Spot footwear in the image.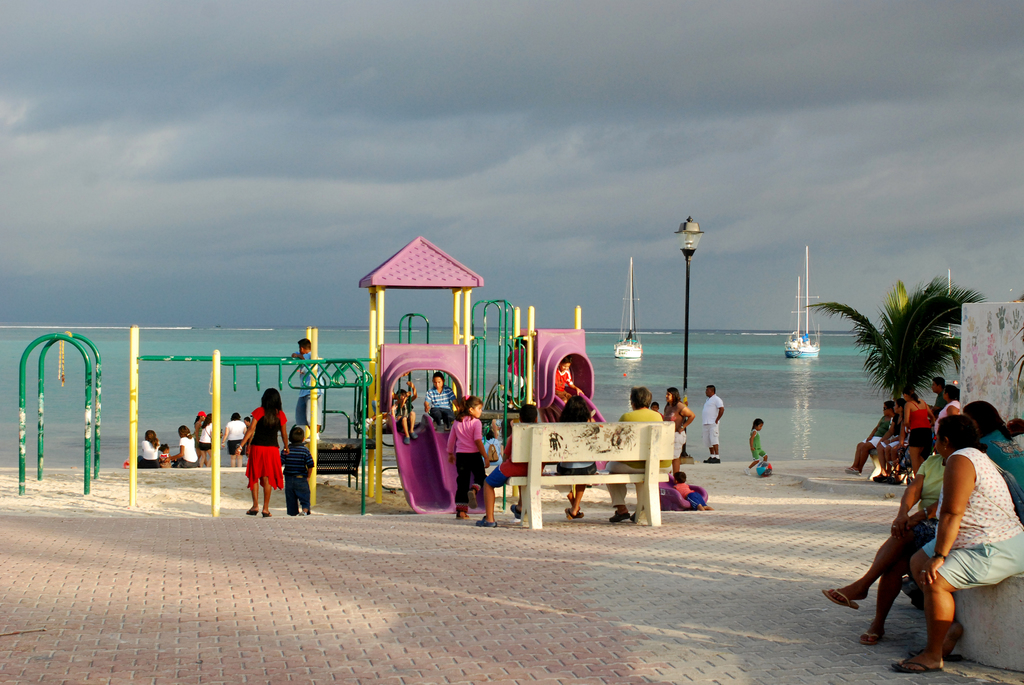
footwear found at (left=743, top=466, right=752, bottom=476).
